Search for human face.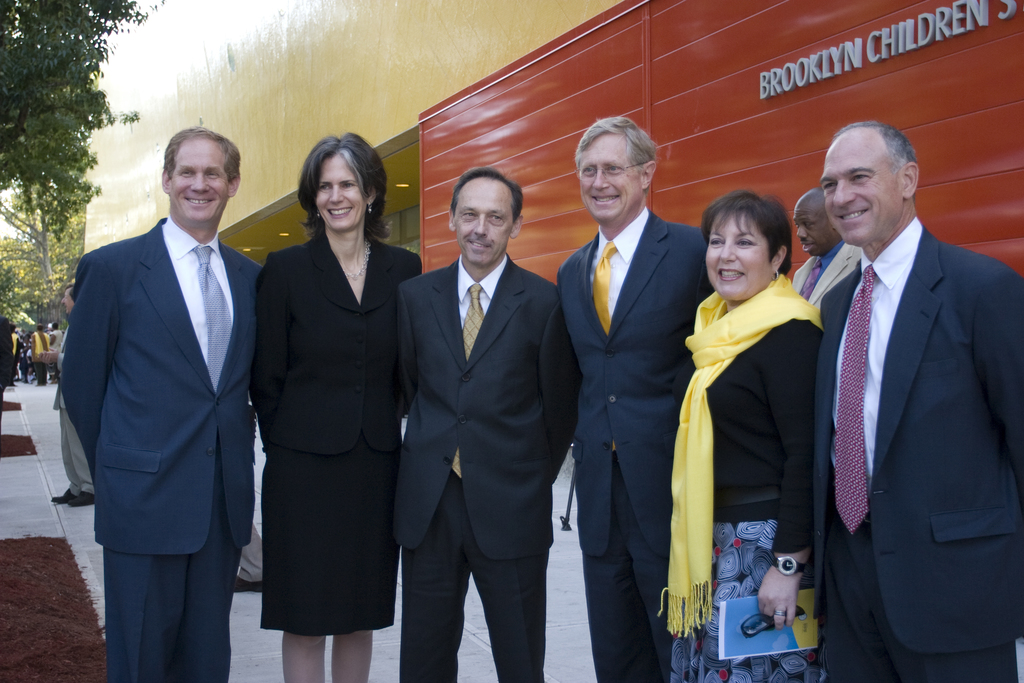
Found at bbox=(576, 134, 638, 227).
